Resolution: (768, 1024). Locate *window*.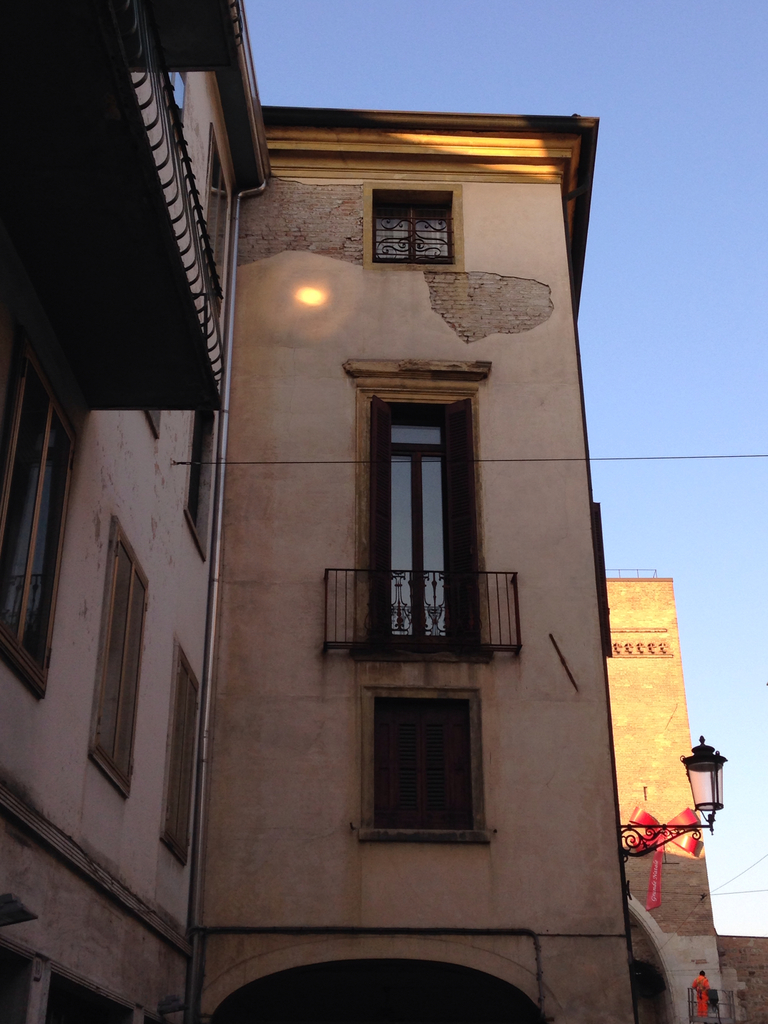
Rect(374, 193, 458, 264).
